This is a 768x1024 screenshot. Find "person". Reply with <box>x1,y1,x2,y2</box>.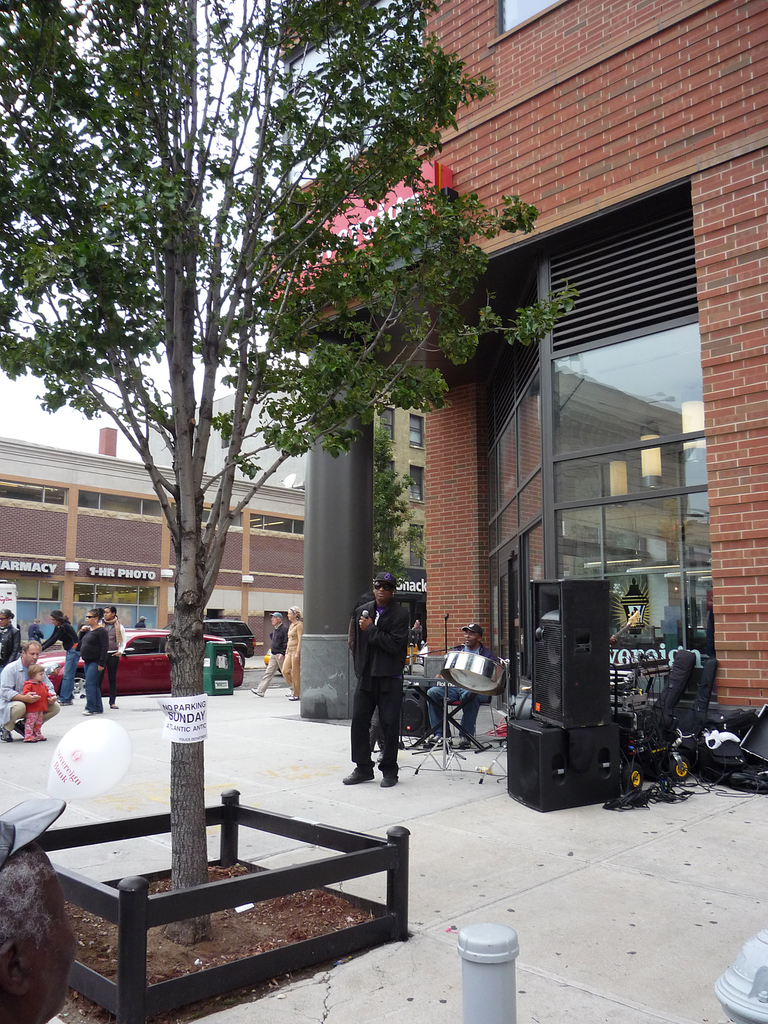
<box>39,609,79,708</box>.
